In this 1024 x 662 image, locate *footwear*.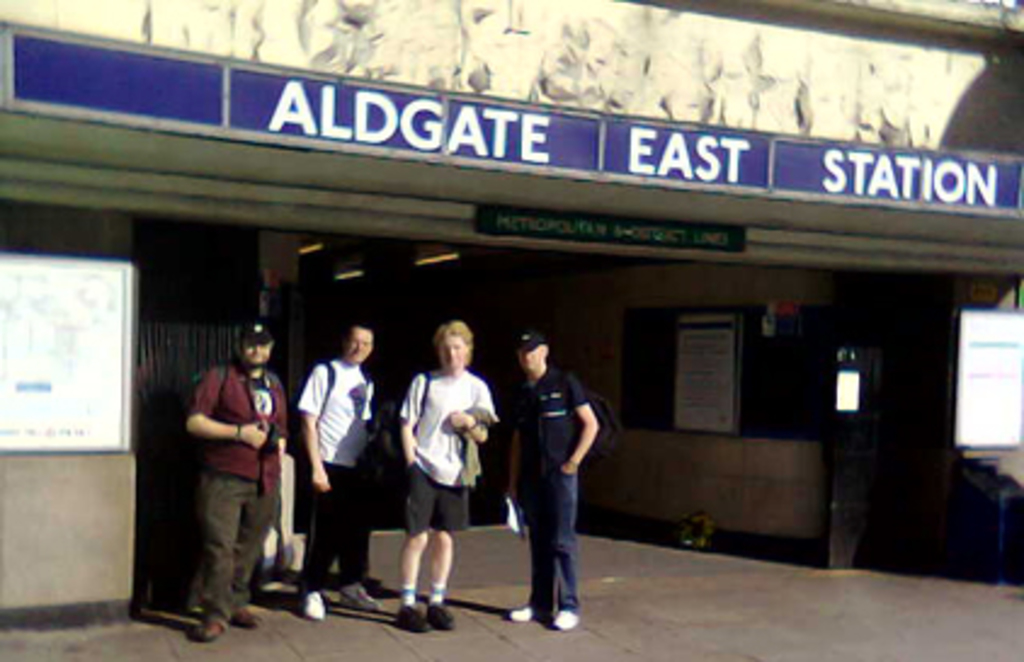
Bounding box: locate(194, 611, 223, 635).
